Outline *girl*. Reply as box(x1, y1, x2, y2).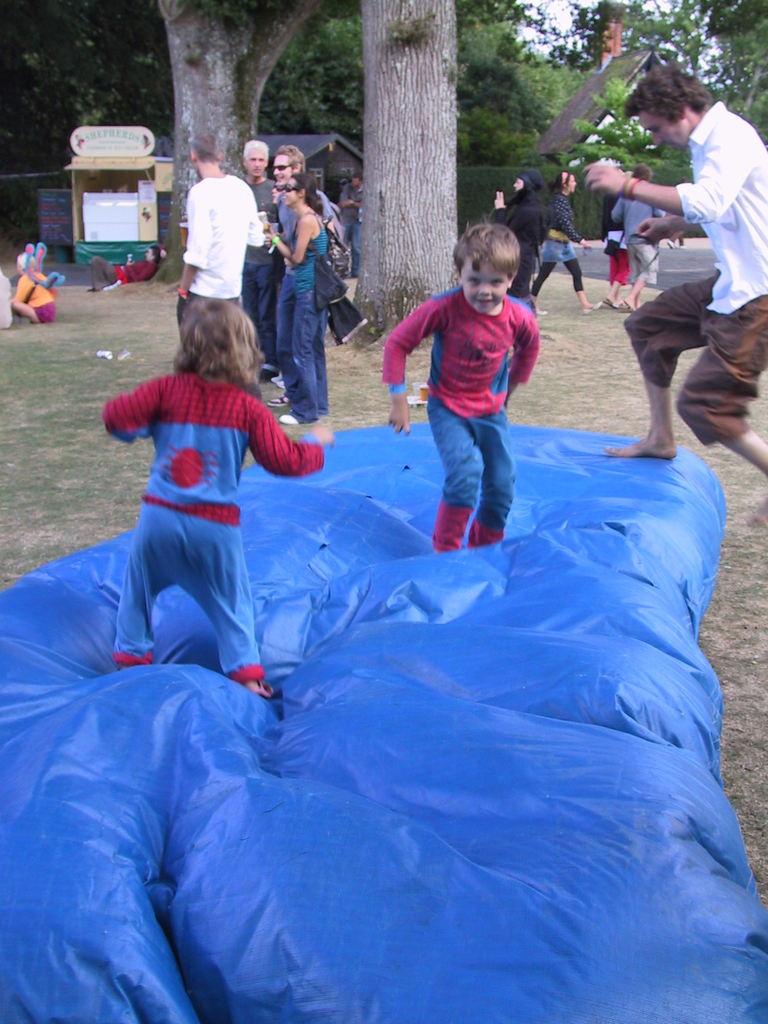
box(97, 301, 337, 693).
